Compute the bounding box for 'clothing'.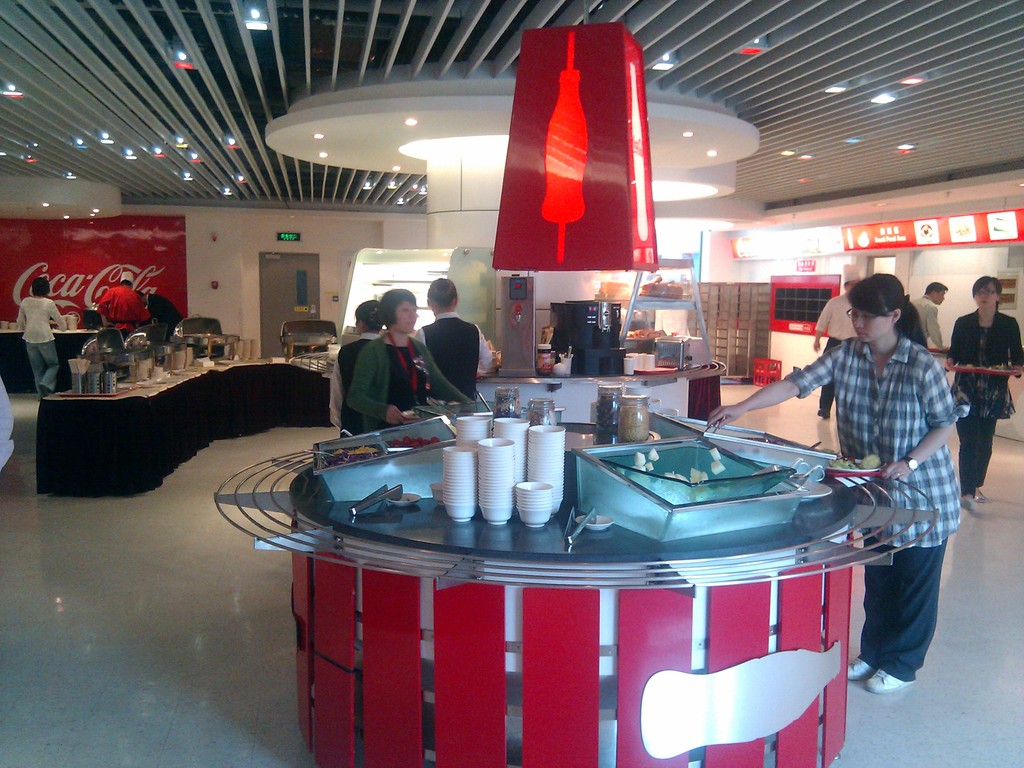
x1=795, y1=247, x2=972, y2=684.
